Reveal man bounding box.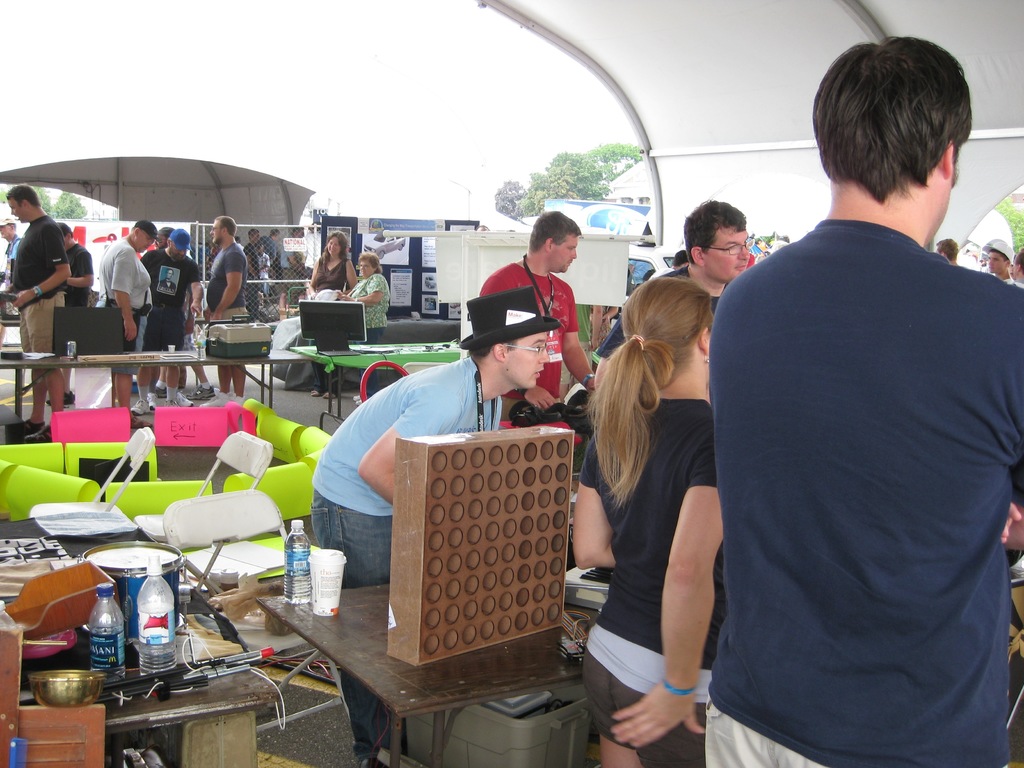
Revealed: (left=97, top=216, right=166, bottom=406).
